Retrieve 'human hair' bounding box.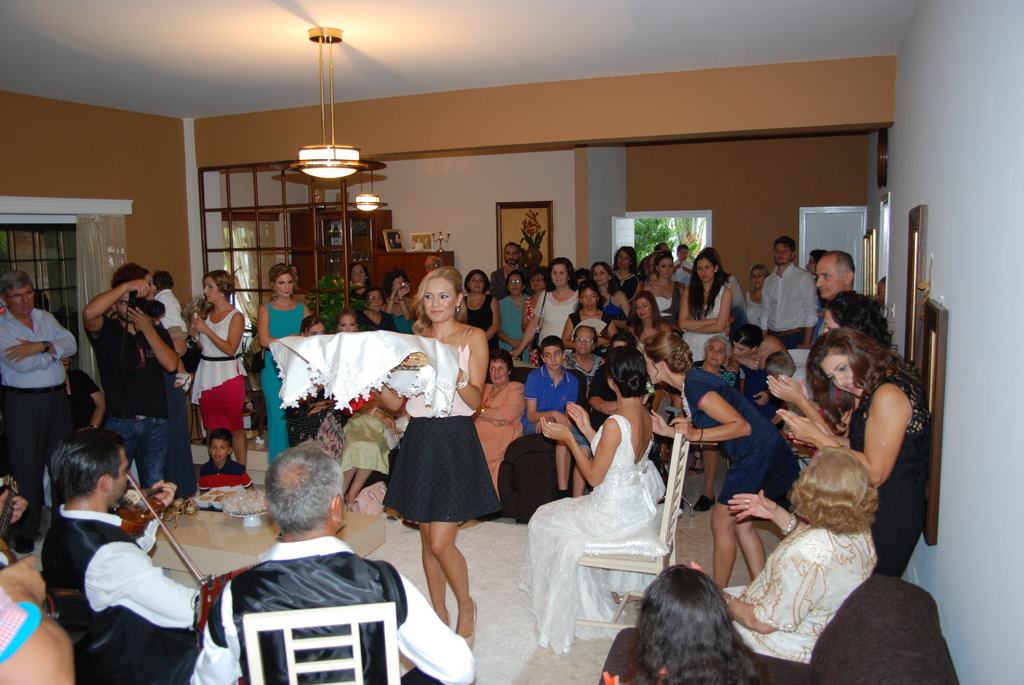
Bounding box: 788/445/877/537.
